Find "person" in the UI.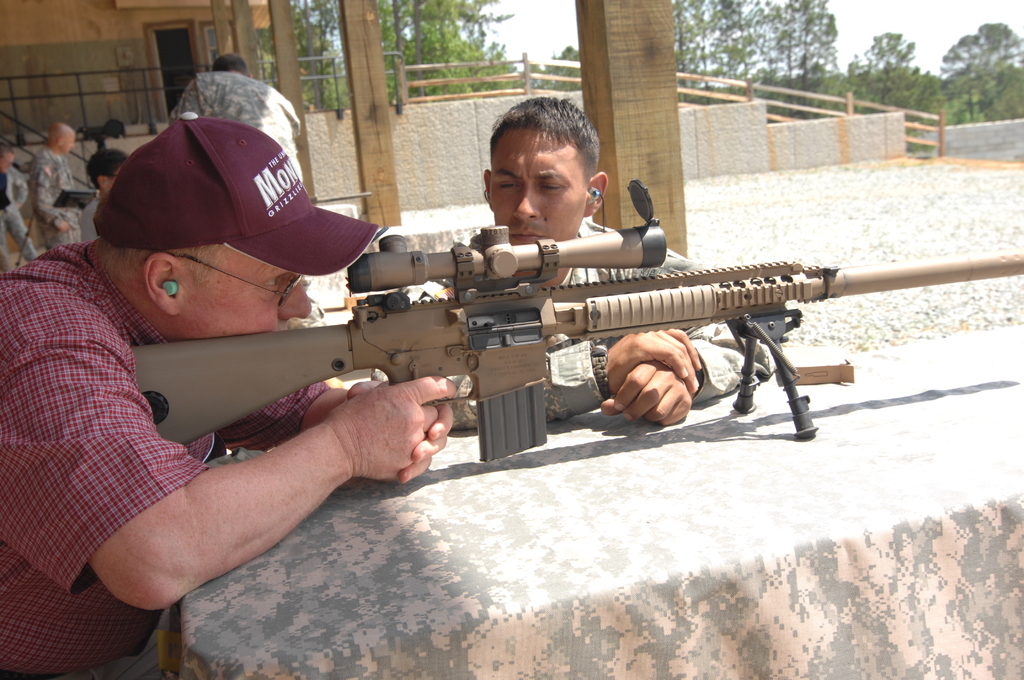
UI element at crop(168, 53, 346, 387).
